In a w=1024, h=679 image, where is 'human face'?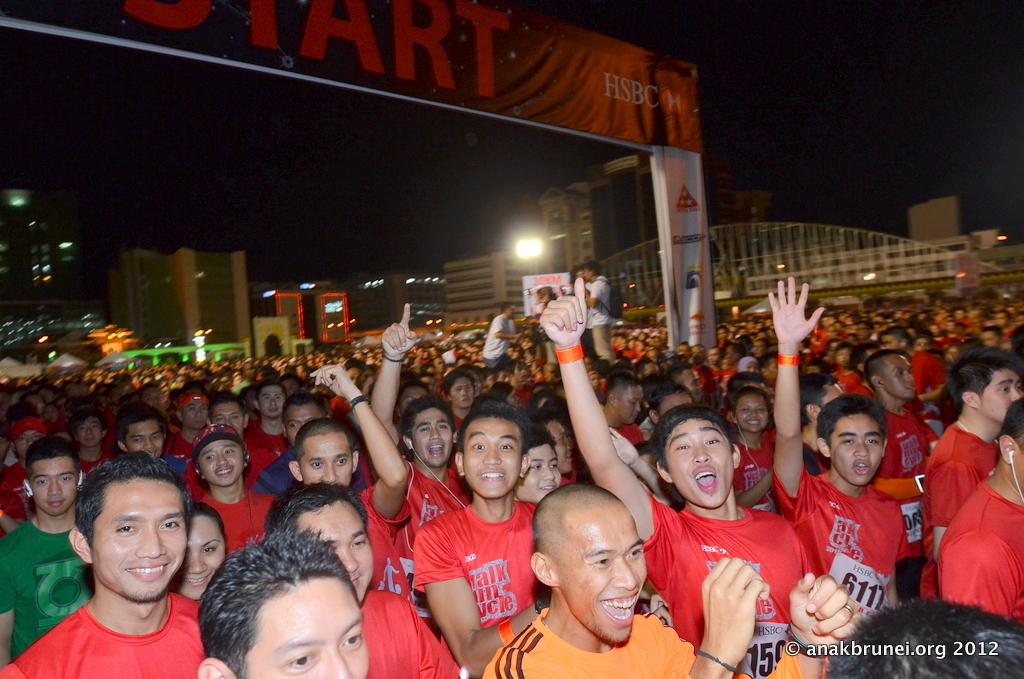
{"left": 734, "top": 393, "right": 768, "bottom": 432}.
